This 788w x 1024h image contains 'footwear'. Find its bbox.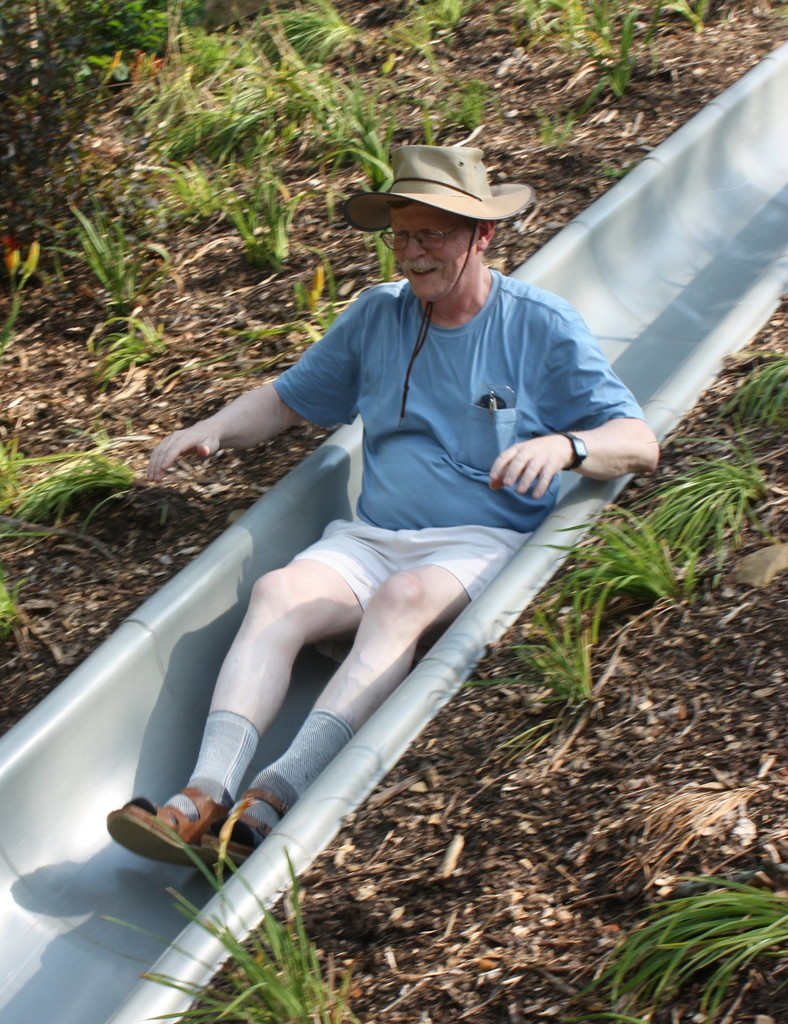
detection(207, 788, 310, 874).
